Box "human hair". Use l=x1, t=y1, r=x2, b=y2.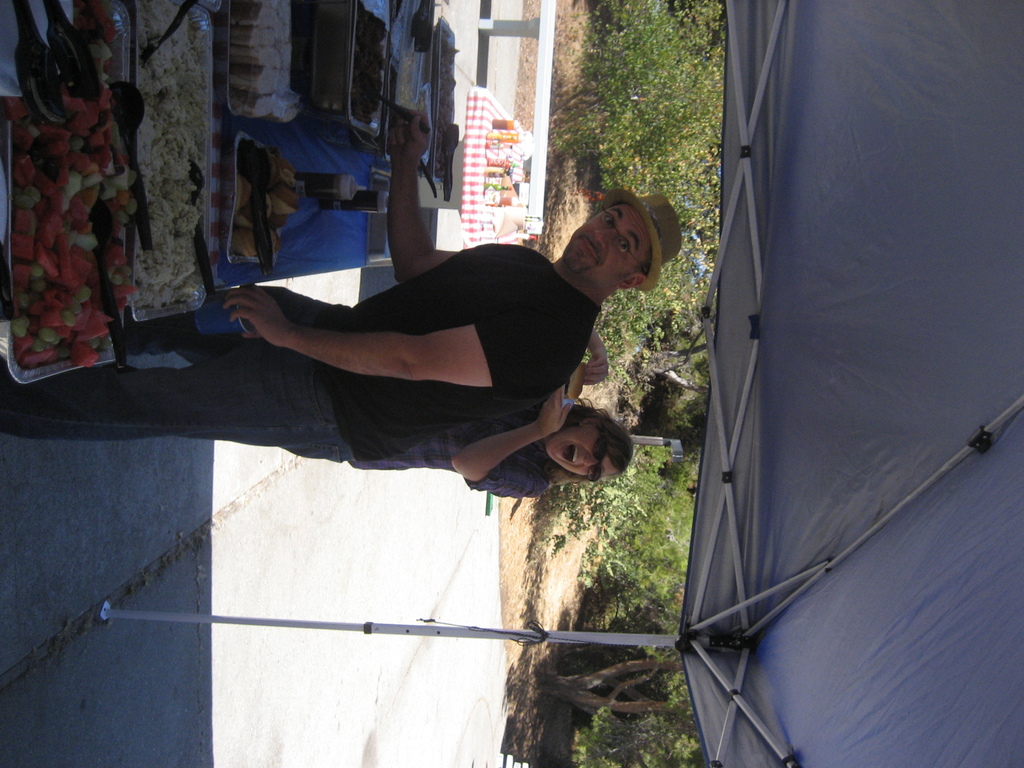
l=563, t=394, r=639, b=470.
